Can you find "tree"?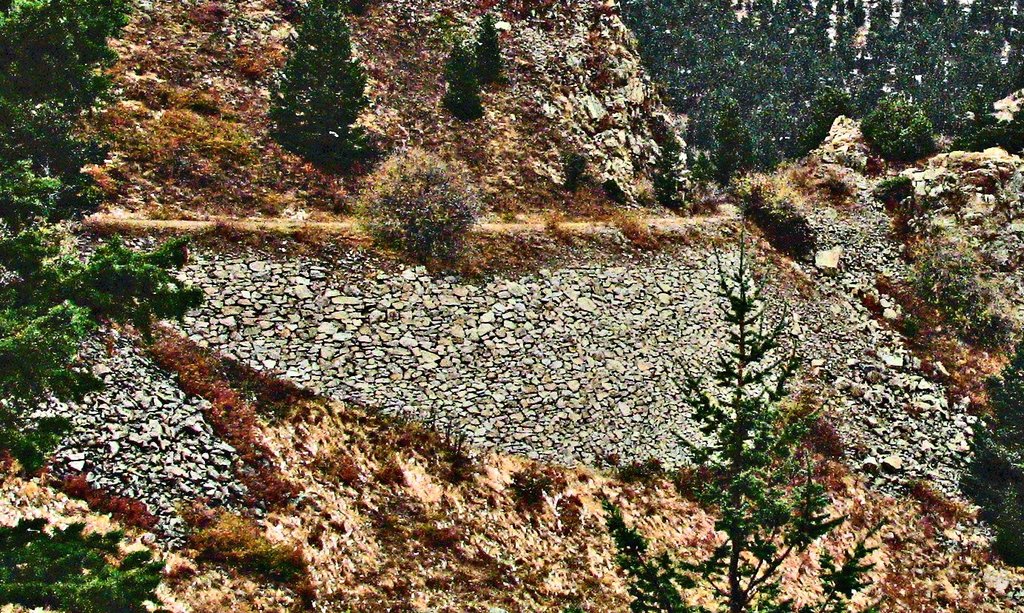
Yes, bounding box: 439:35:485:121.
